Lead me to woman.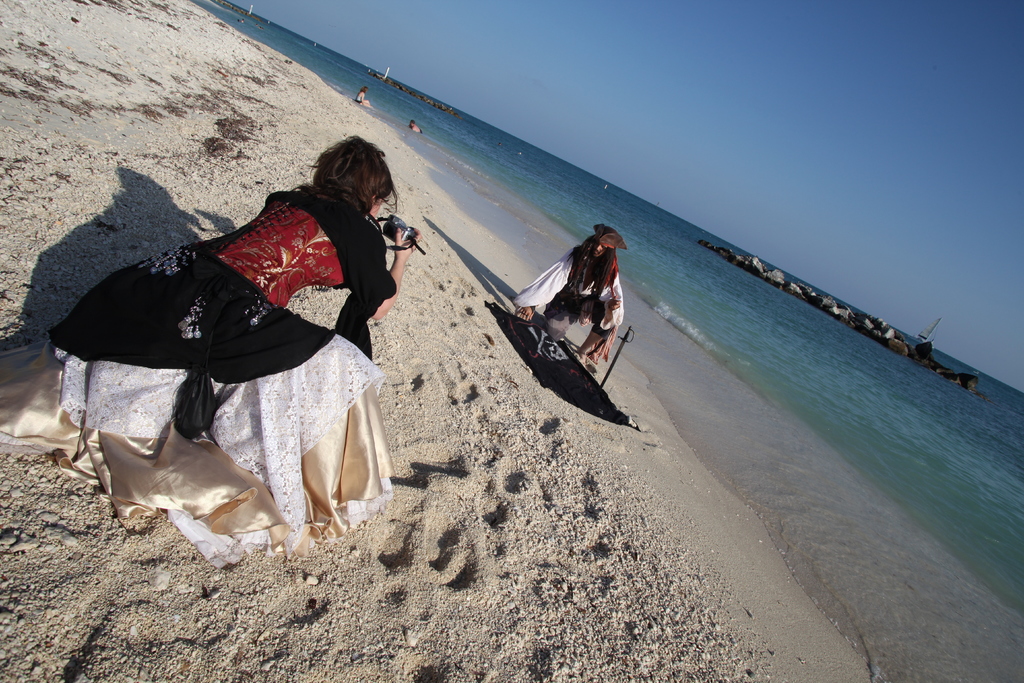
Lead to 358, 88, 372, 106.
